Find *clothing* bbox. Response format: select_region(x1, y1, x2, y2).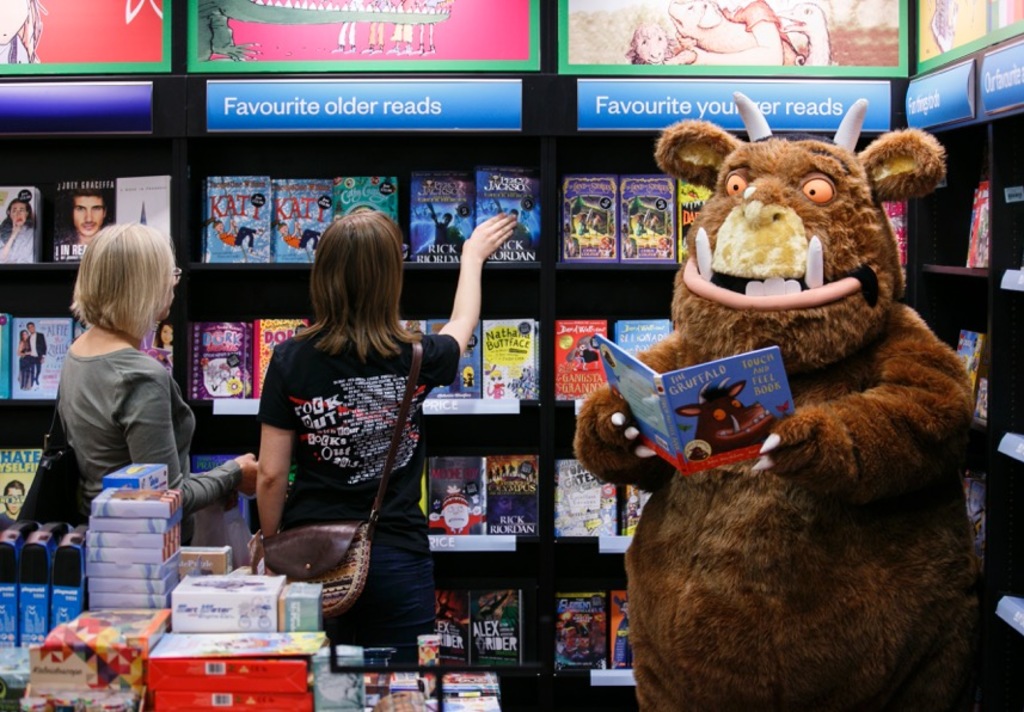
select_region(0, 511, 16, 529).
